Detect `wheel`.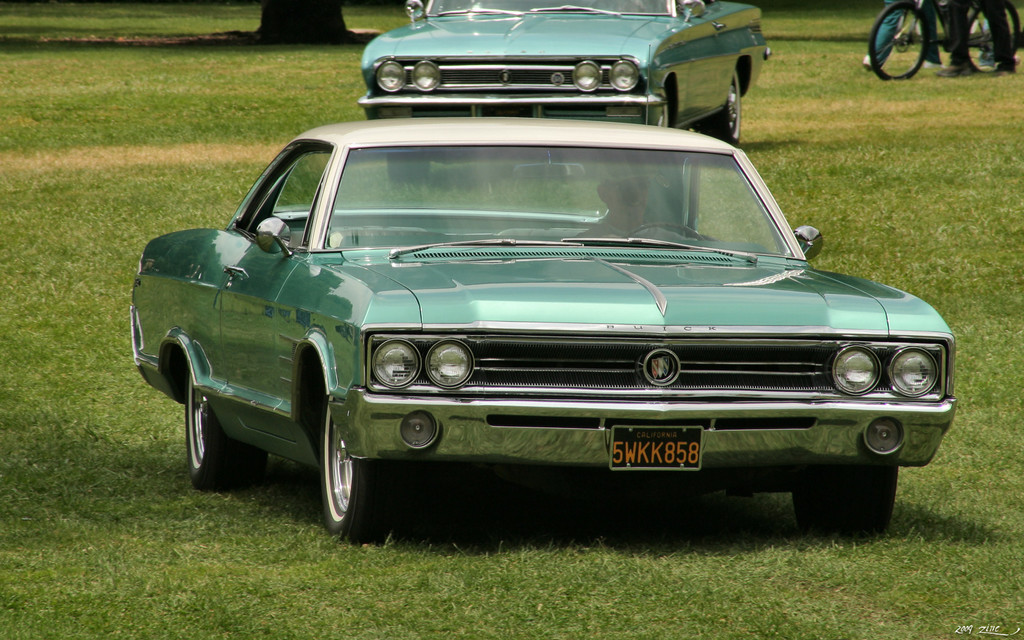
Detected at detection(387, 157, 425, 182).
